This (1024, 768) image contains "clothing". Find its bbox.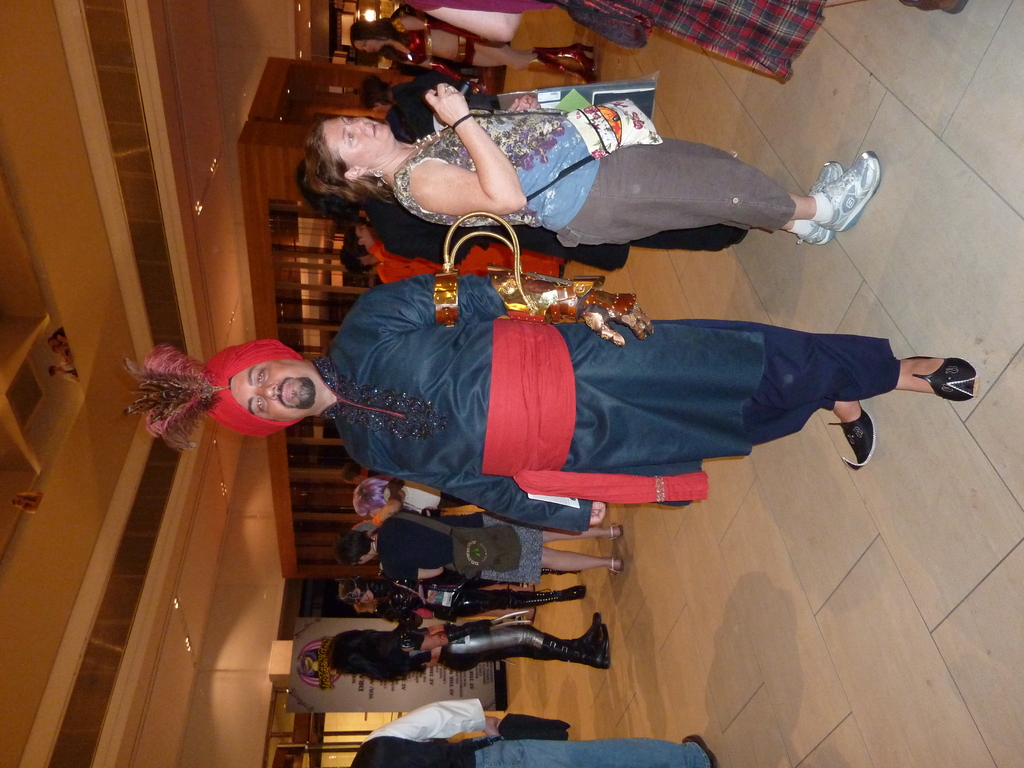
bbox=(345, 698, 711, 767).
